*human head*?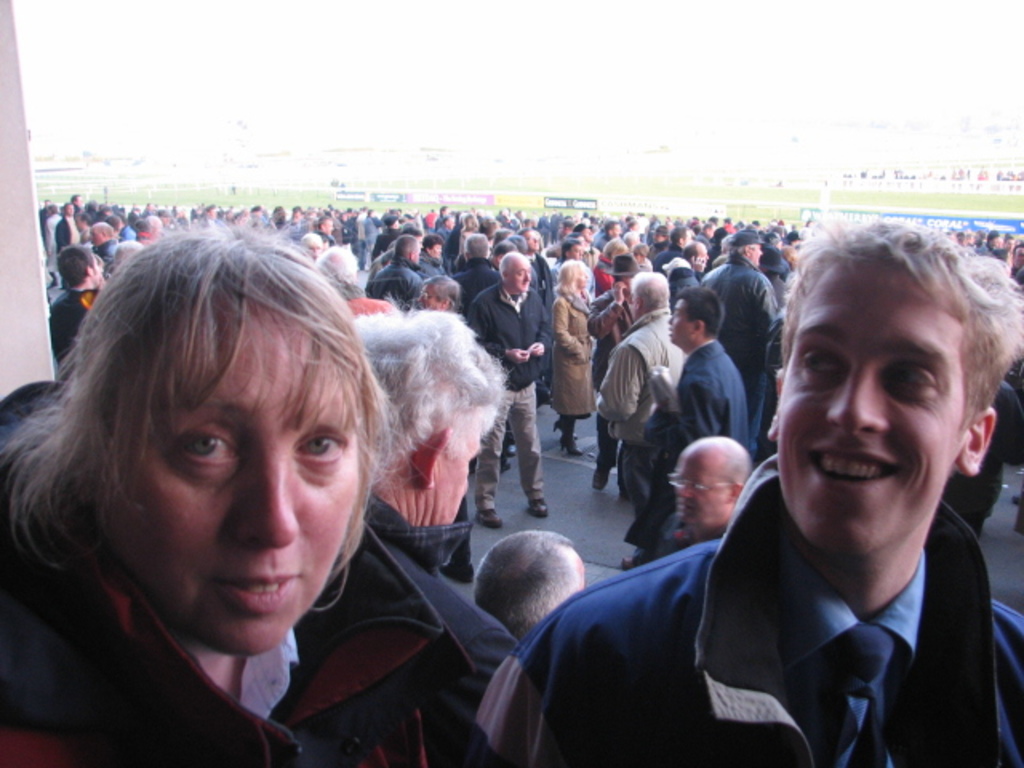
pyautogui.locateOnScreen(53, 250, 98, 294)
